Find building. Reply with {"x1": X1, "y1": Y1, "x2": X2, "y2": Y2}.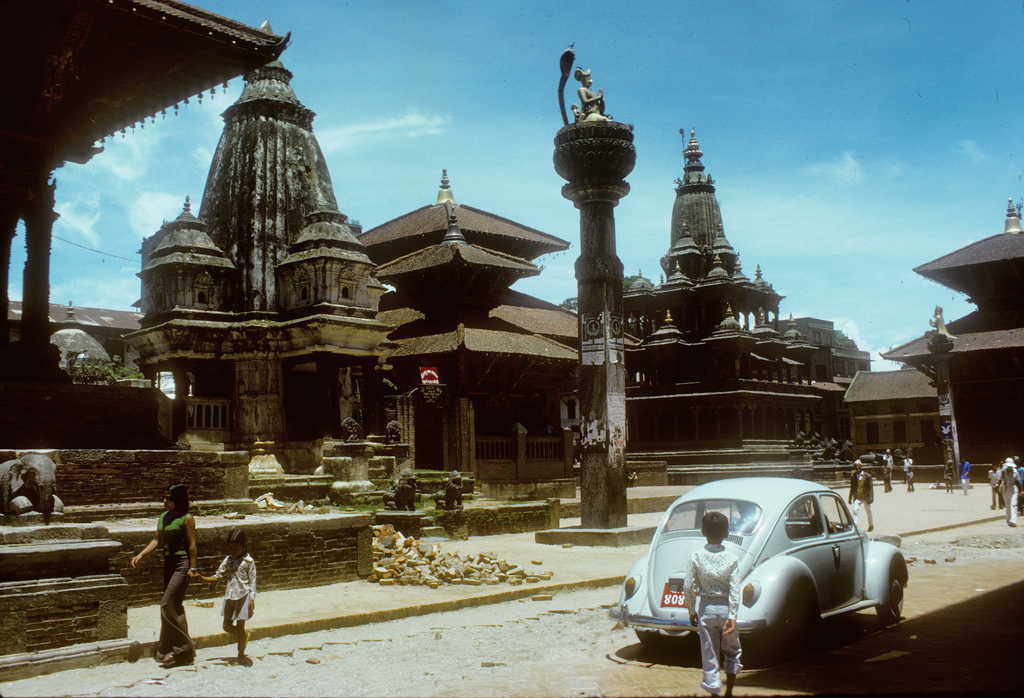
{"x1": 568, "y1": 123, "x2": 844, "y2": 483}.
